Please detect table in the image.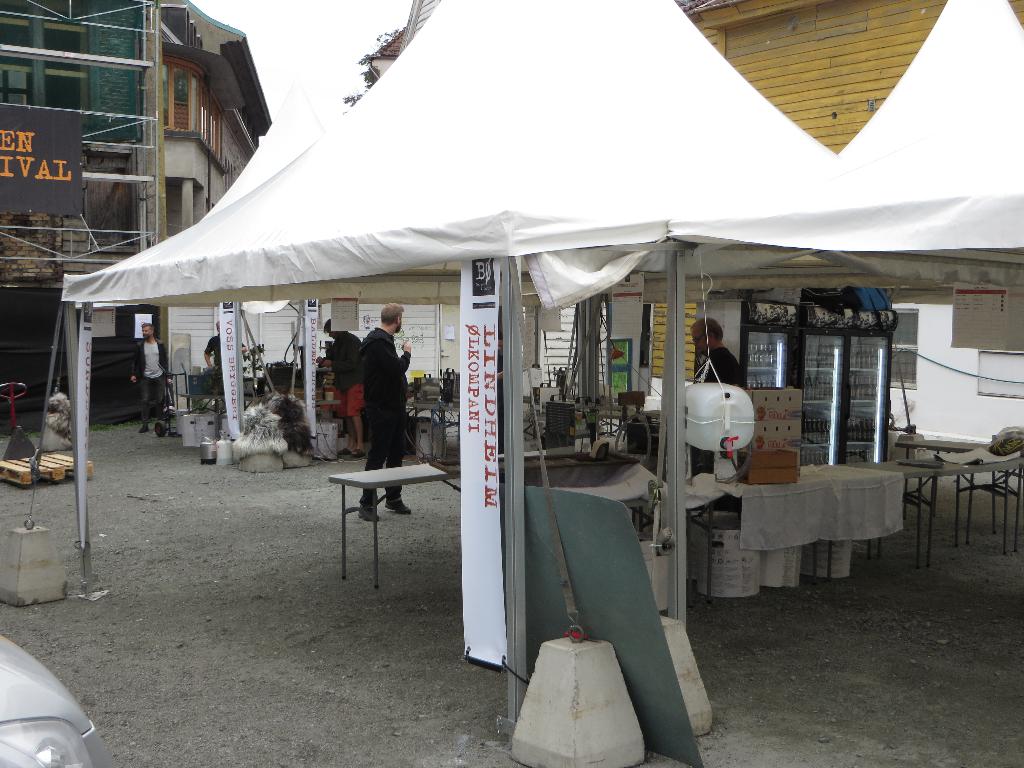
crop(700, 454, 899, 595).
